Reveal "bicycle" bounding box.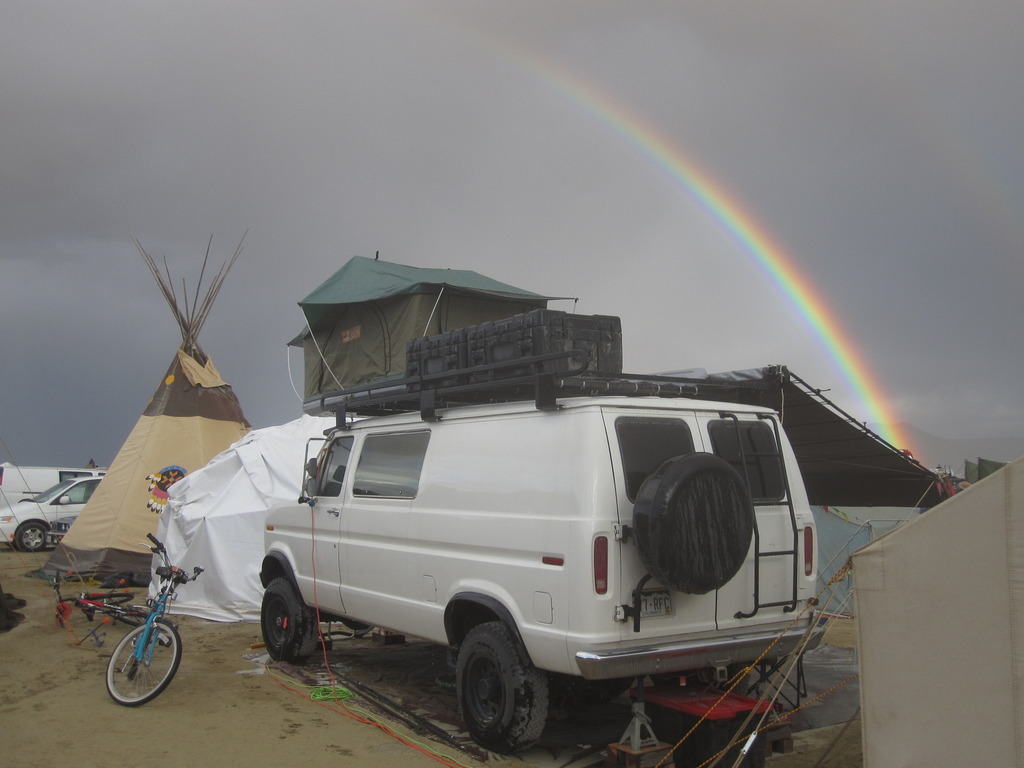
Revealed: (52, 568, 179, 638).
